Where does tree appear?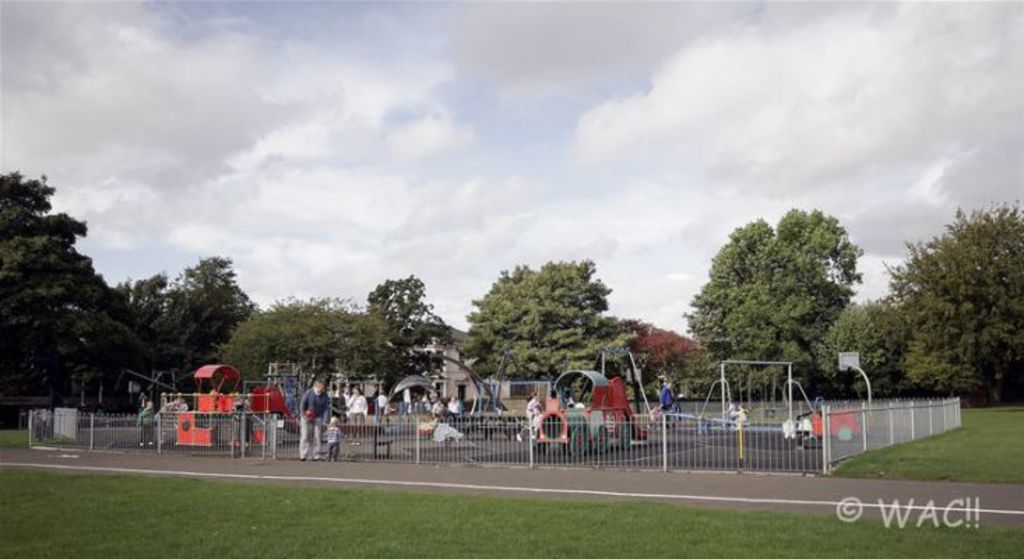
Appears at BBox(620, 313, 704, 401).
